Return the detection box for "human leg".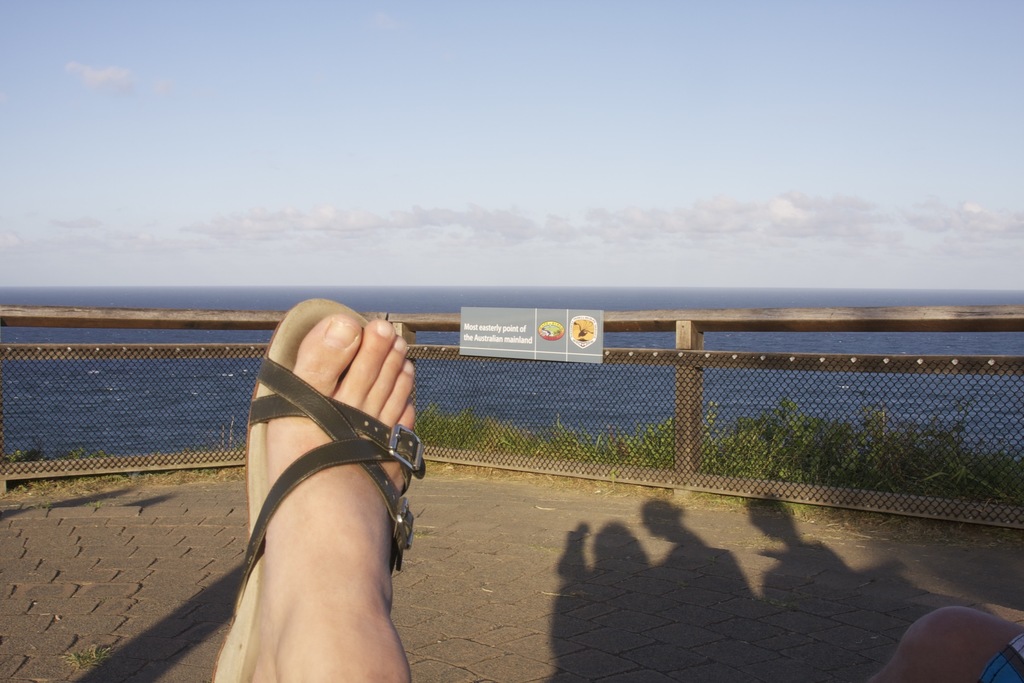
box=[244, 318, 413, 682].
